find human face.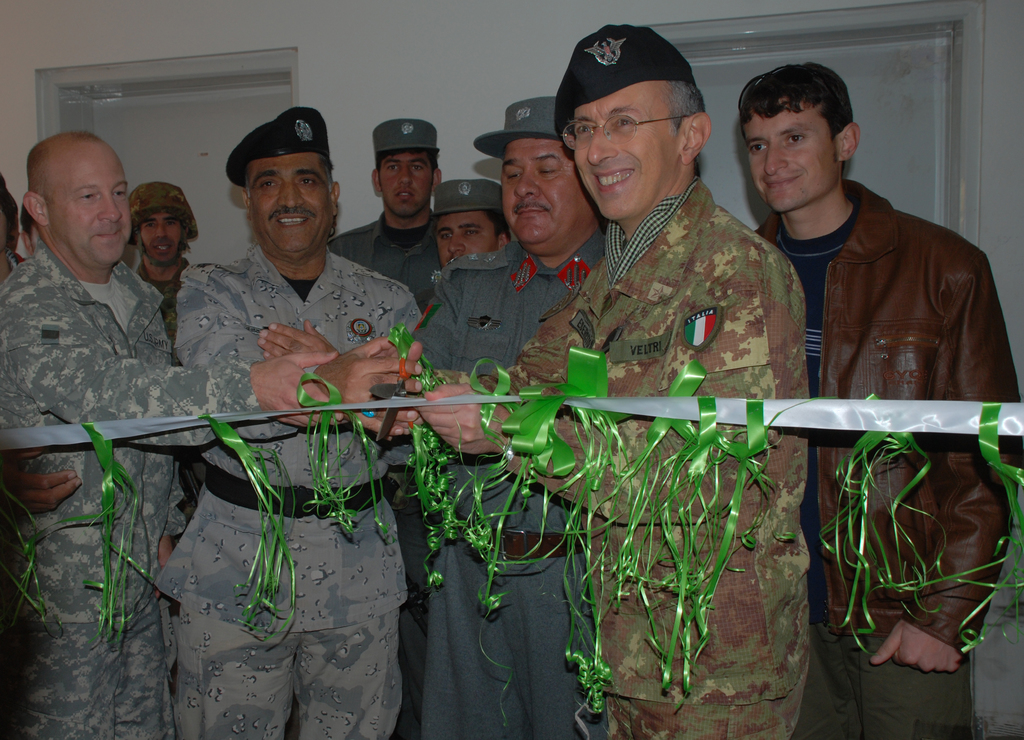
[252,149,332,257].
